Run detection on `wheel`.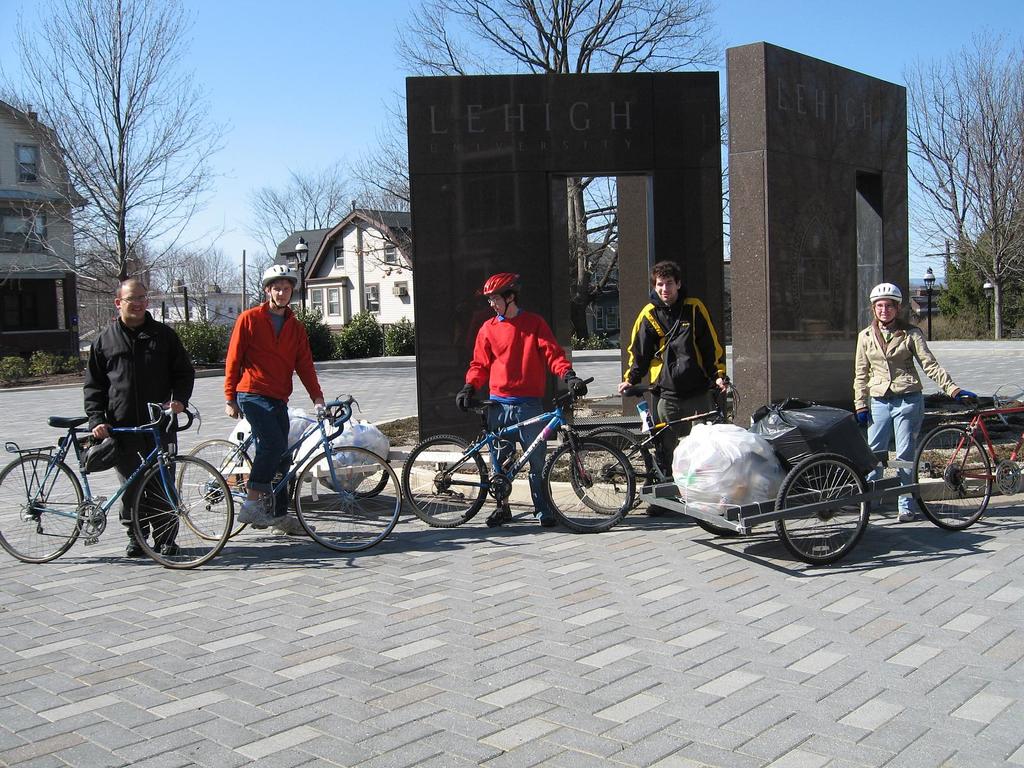
Result: rect(292, 443, 403, 550).
